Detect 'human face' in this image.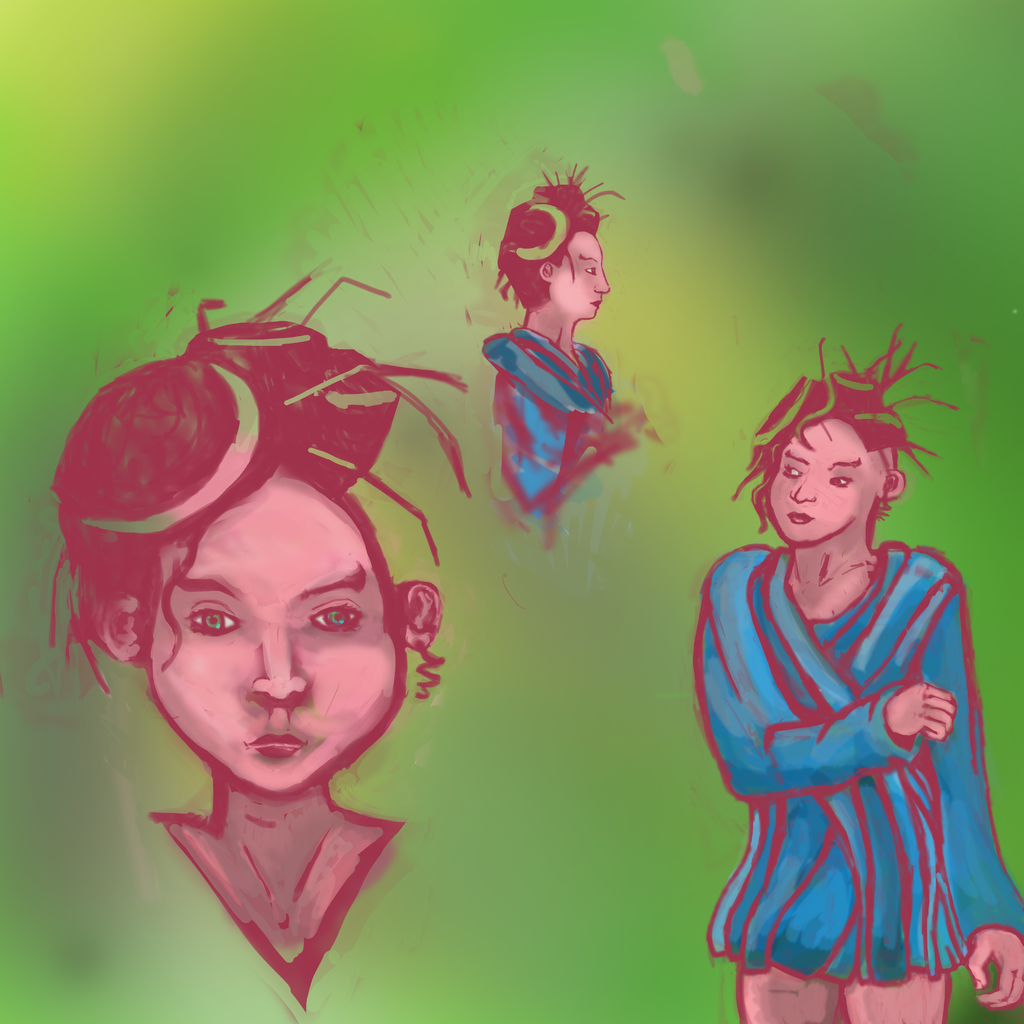
Detection: 758:417:876:548.
